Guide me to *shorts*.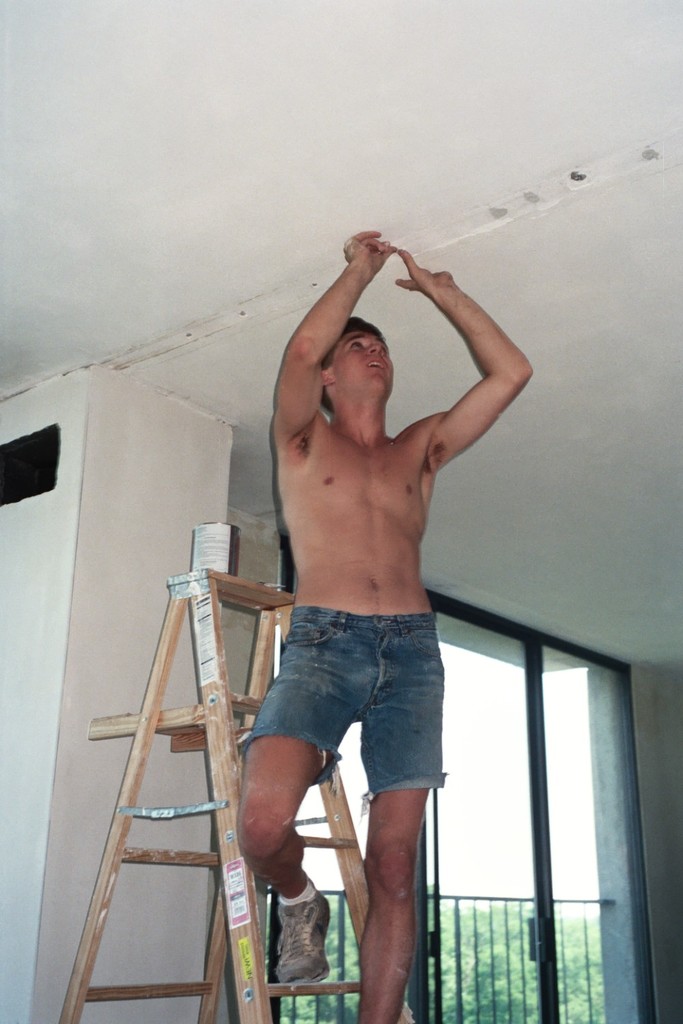
Guidance: x1=280, y1=625, x2=454, y2=812.
